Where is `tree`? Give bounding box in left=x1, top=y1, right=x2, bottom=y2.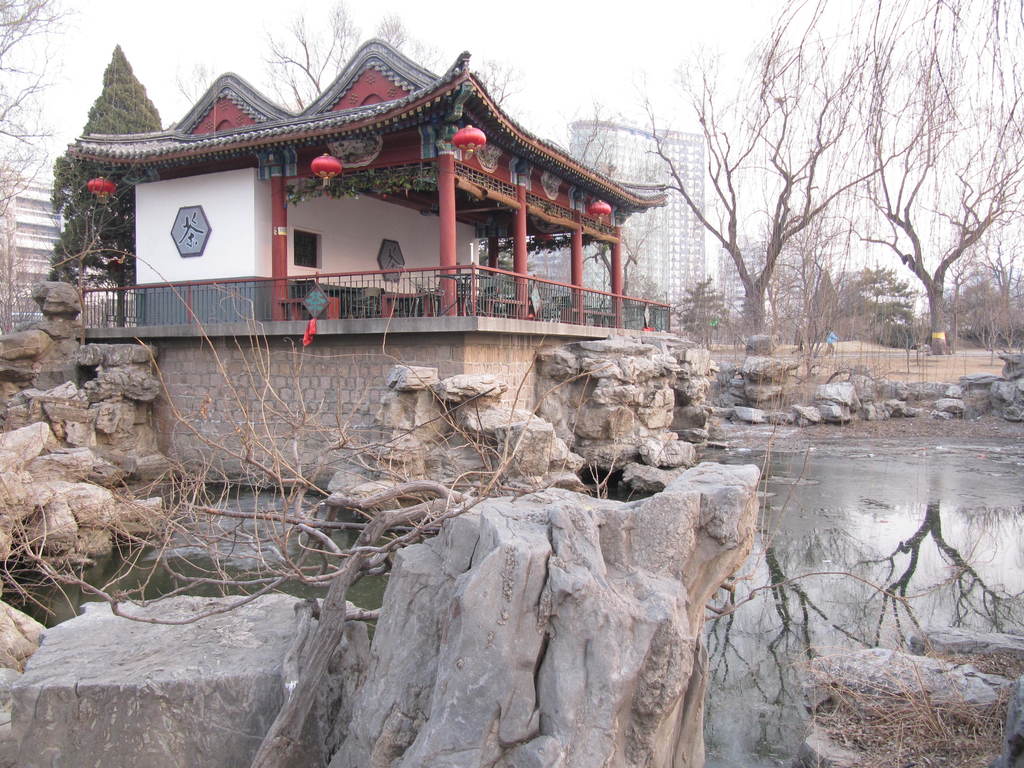
left=47, top=42, right=164, bottom=319.
